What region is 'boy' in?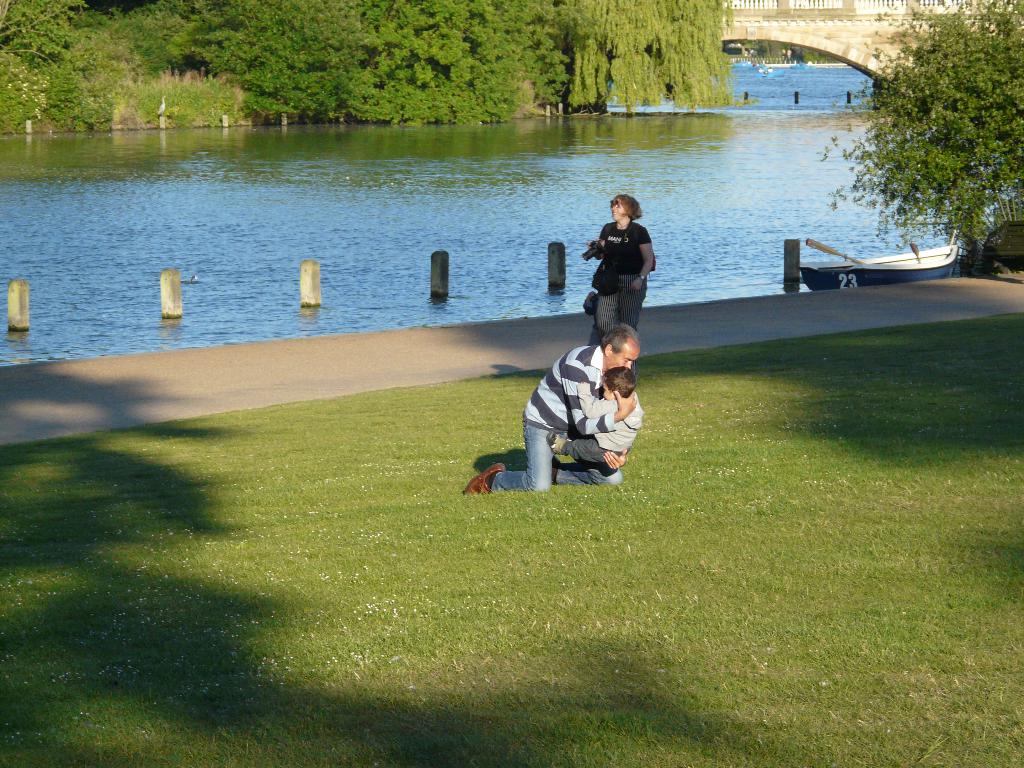
select_region(547, 358, 645, 465).
